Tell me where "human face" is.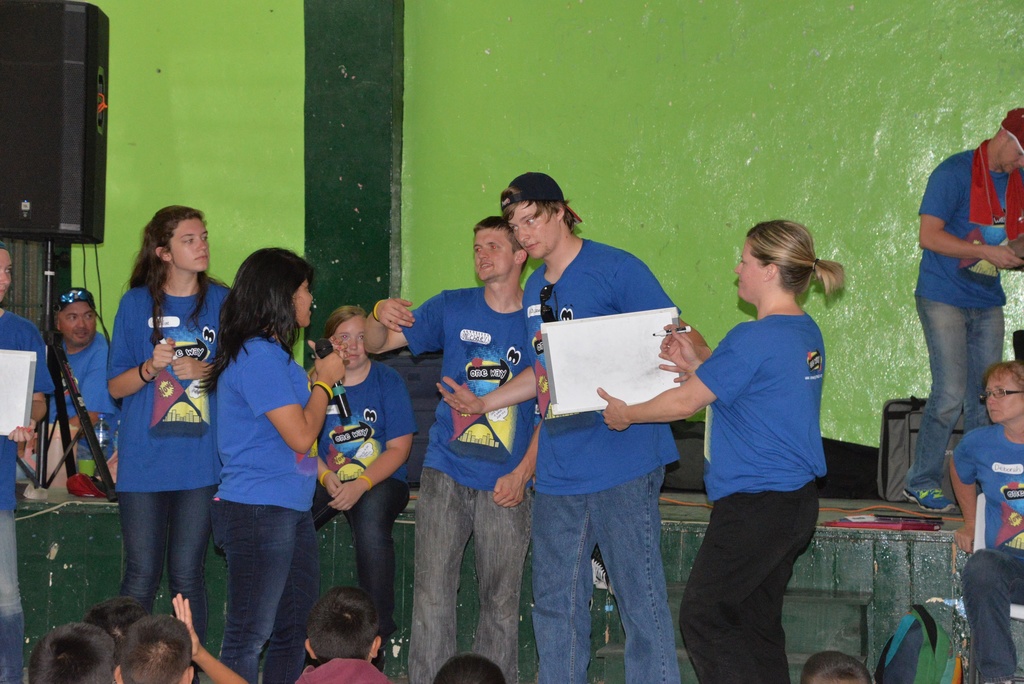
"human face" is at x1=986 y1=368 x2=1023 y2=419.
